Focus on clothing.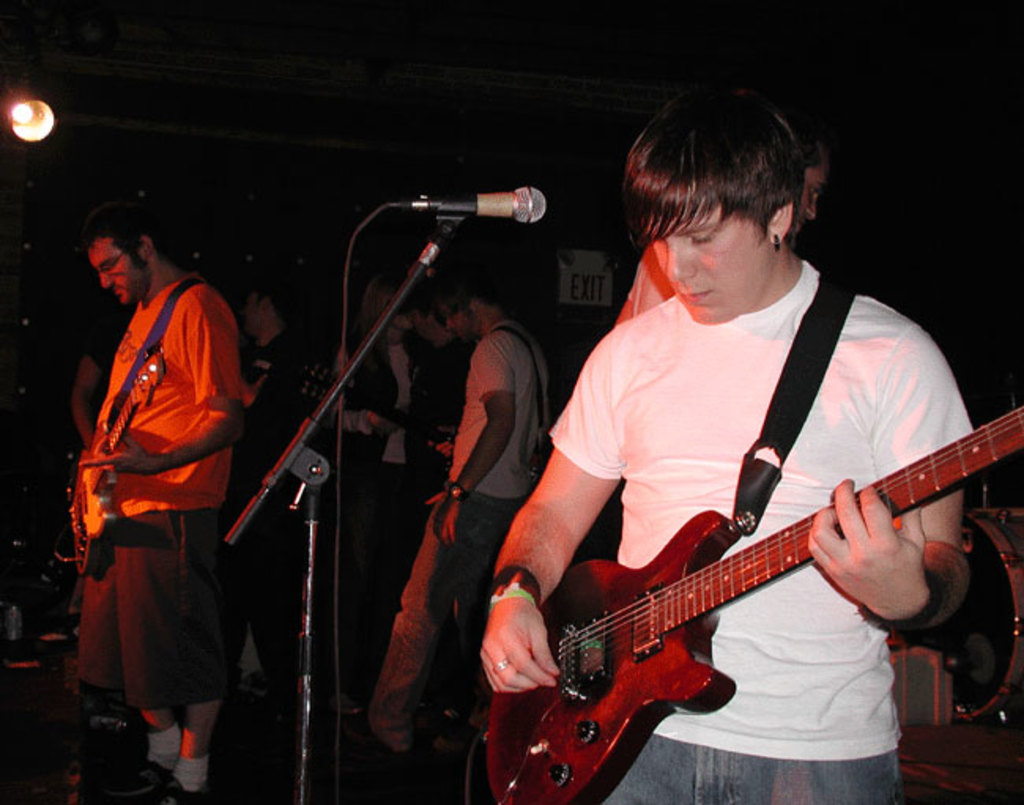
Focused at l=550, t=258, r=975, b=803.
